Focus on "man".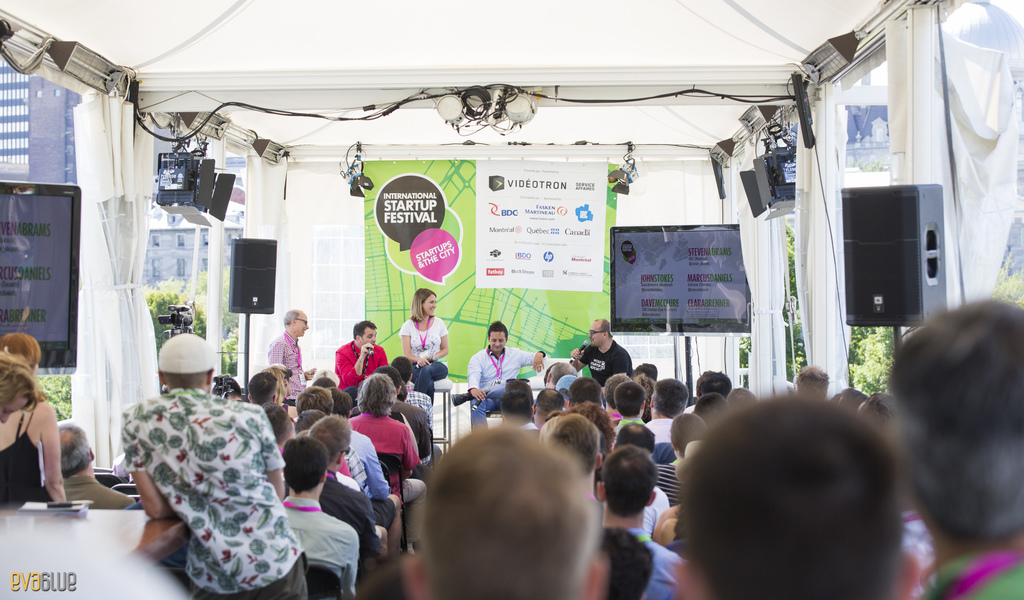
Focused at x1=334, y1=320, x2=388, y2=397.
